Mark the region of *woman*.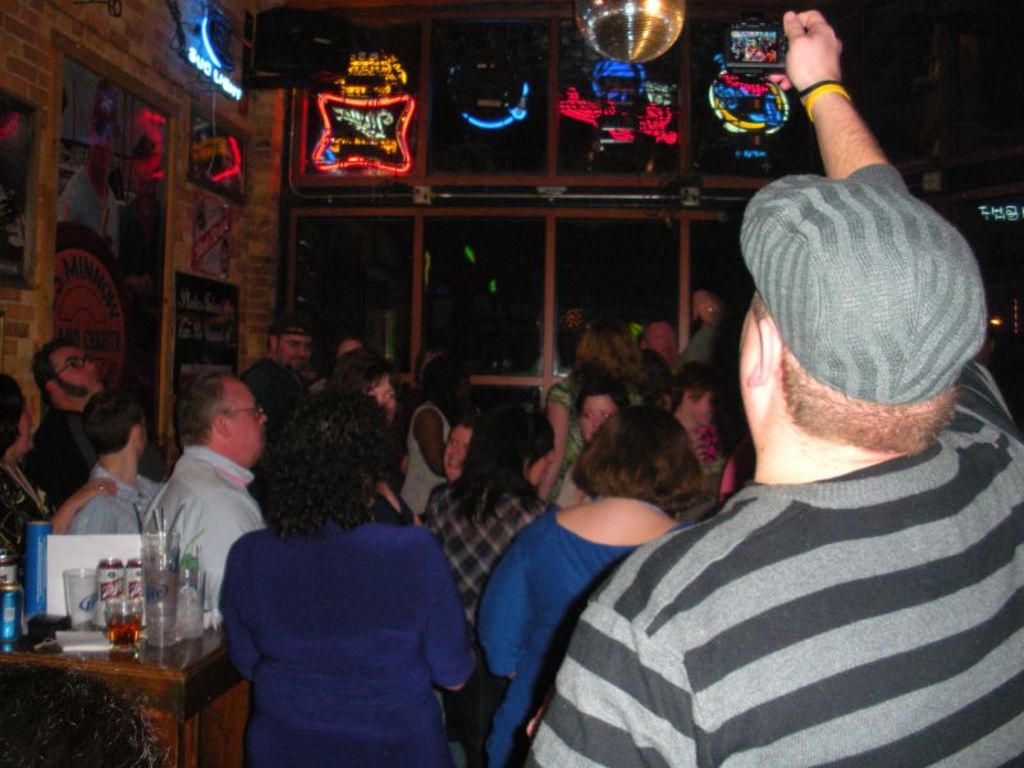
Region: x1=187, y1=404, x2=461, y2=765.
